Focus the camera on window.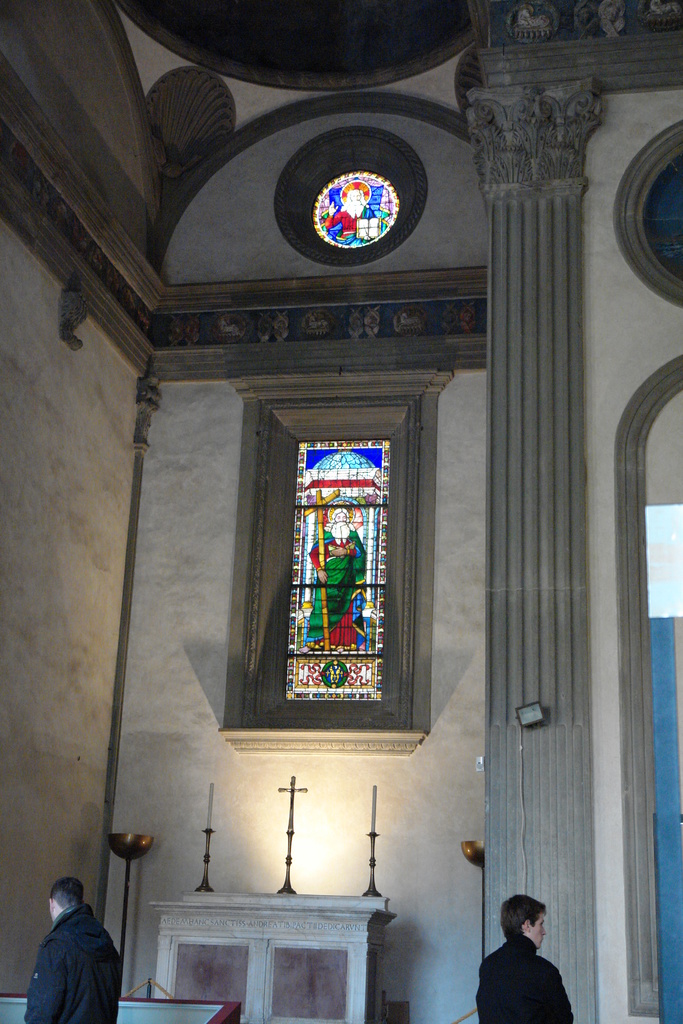
Focus region: [268,380,438,746].
